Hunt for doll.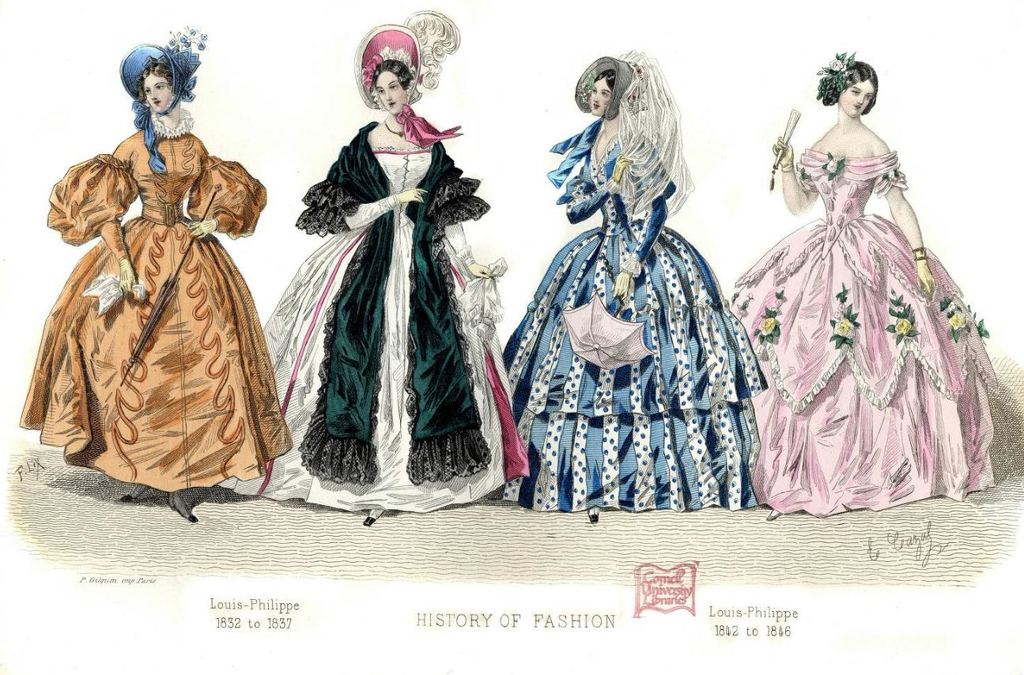
Hunted down at (501, 61, 761, 522).
